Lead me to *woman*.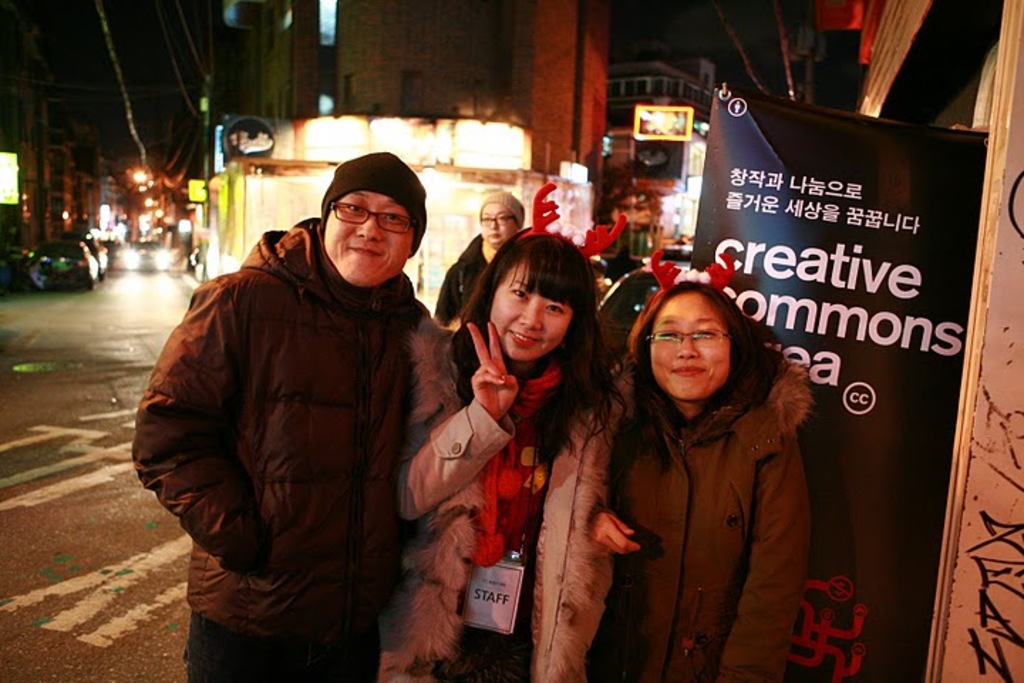
Lead to select_region(590, 273, 822, 682).
